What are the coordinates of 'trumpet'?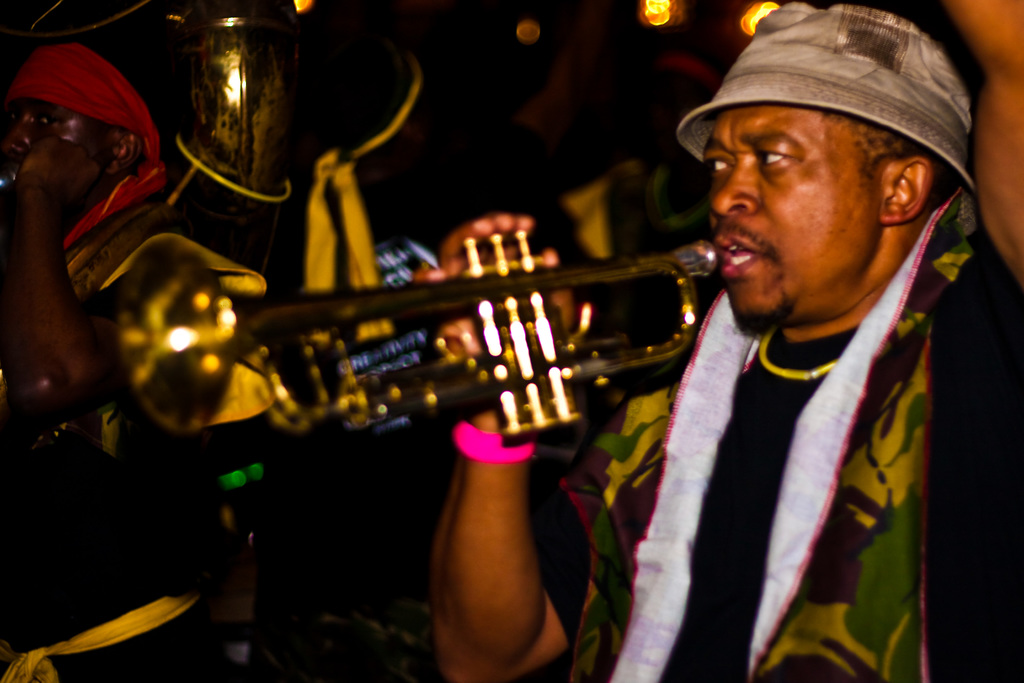
l=122, t=226, r=723, b=439.
